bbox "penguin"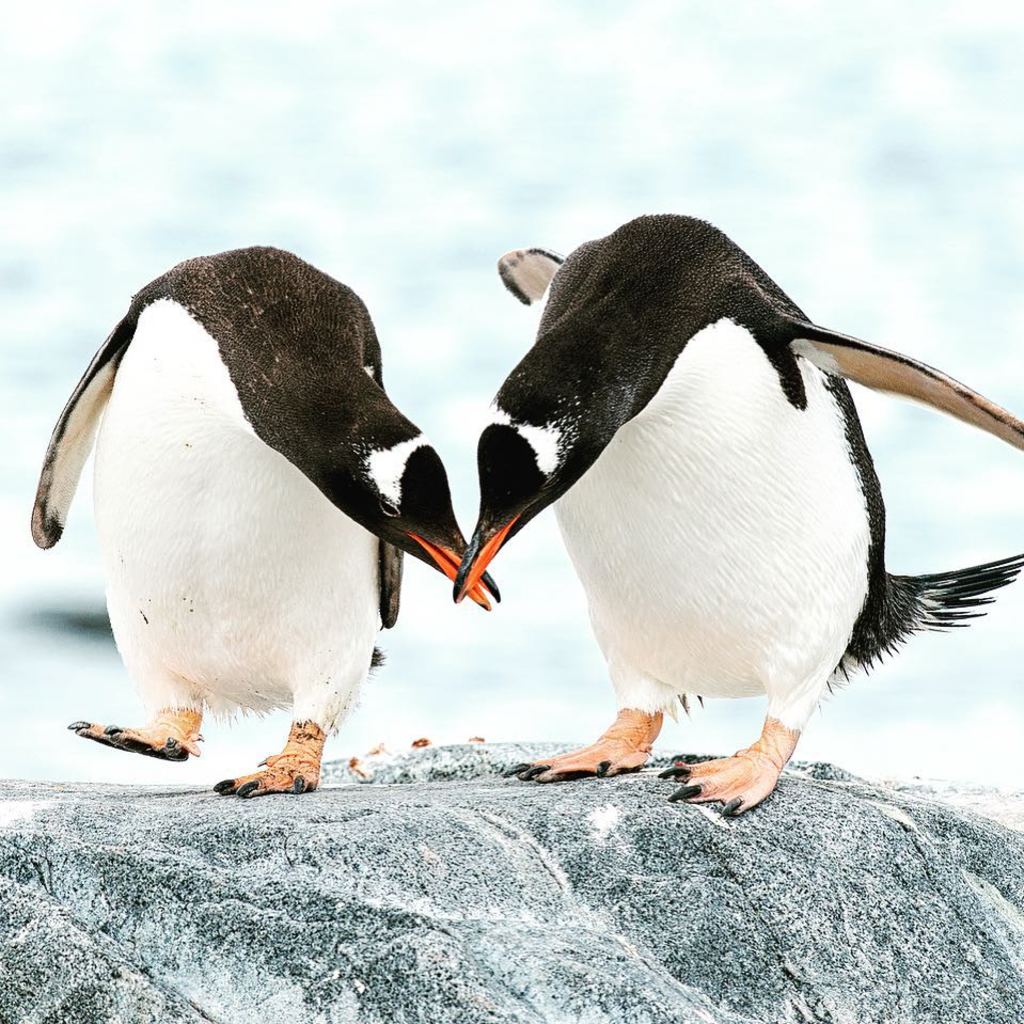
451 206 1023 829
